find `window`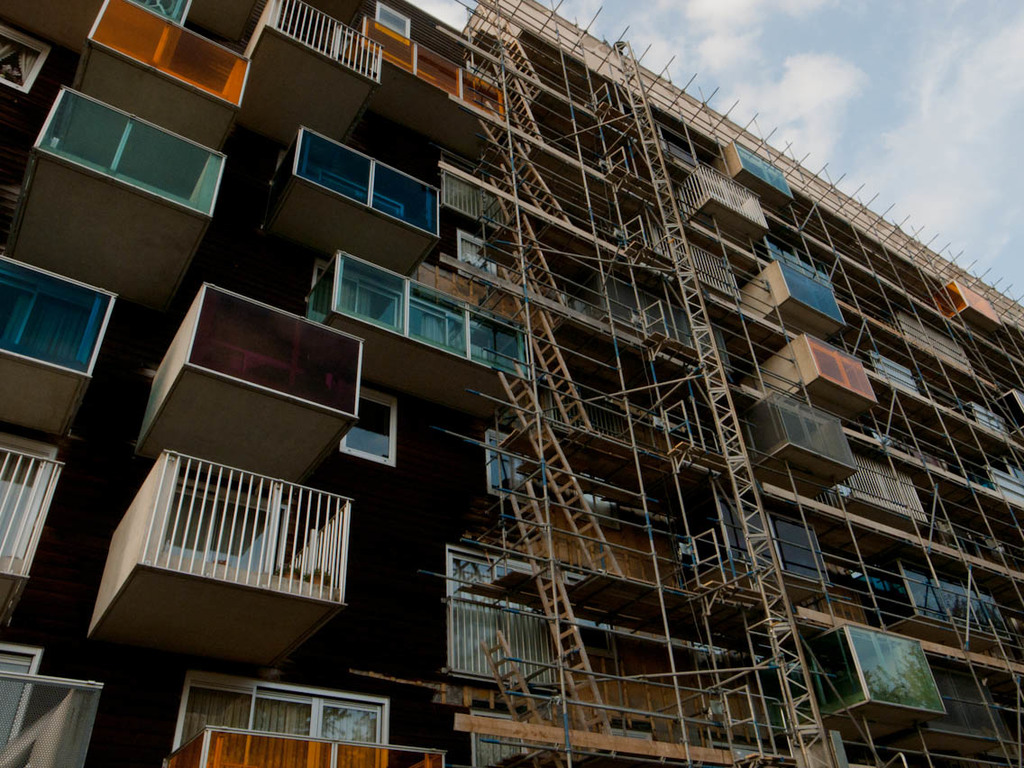
296/123/442/247
